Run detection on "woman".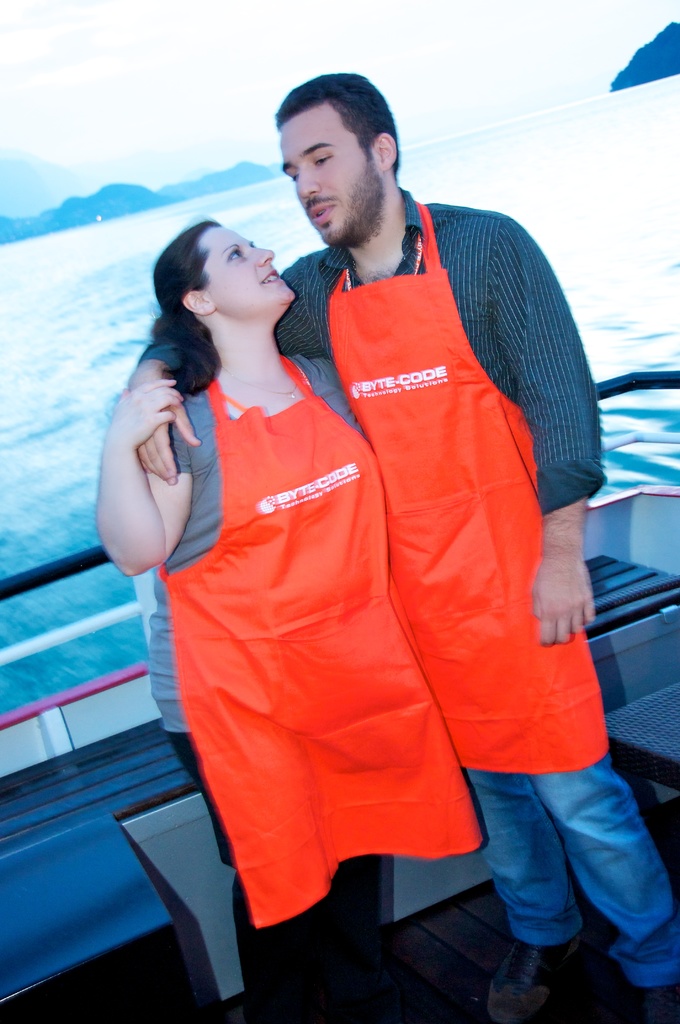
Result: bbox=[129, 188, 458, 995].
